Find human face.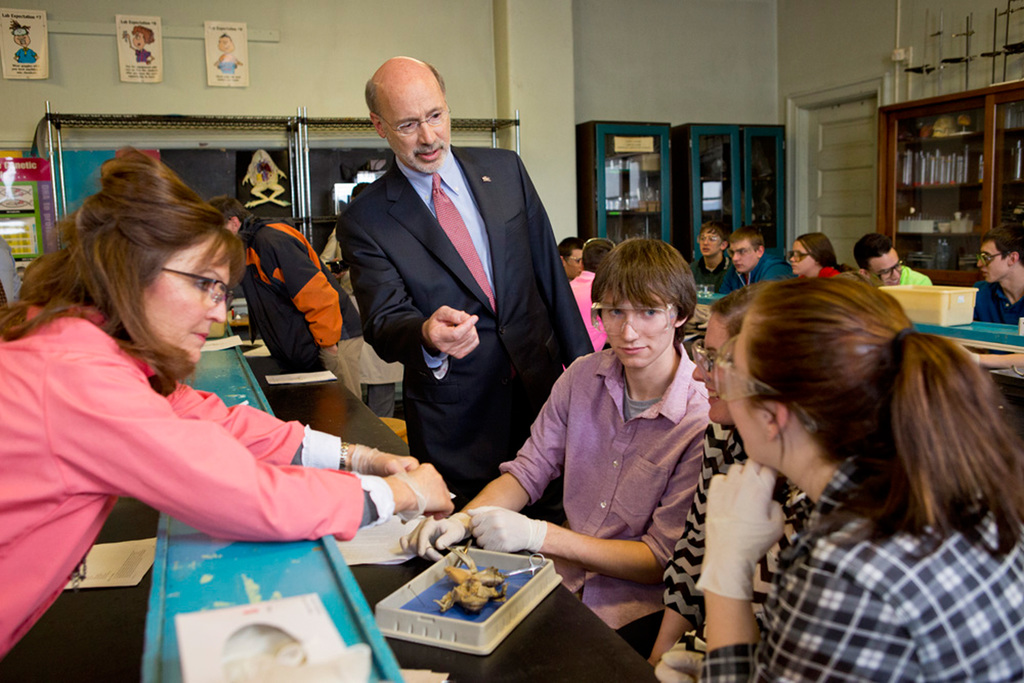
Rect(145, 230, 225, 357).
